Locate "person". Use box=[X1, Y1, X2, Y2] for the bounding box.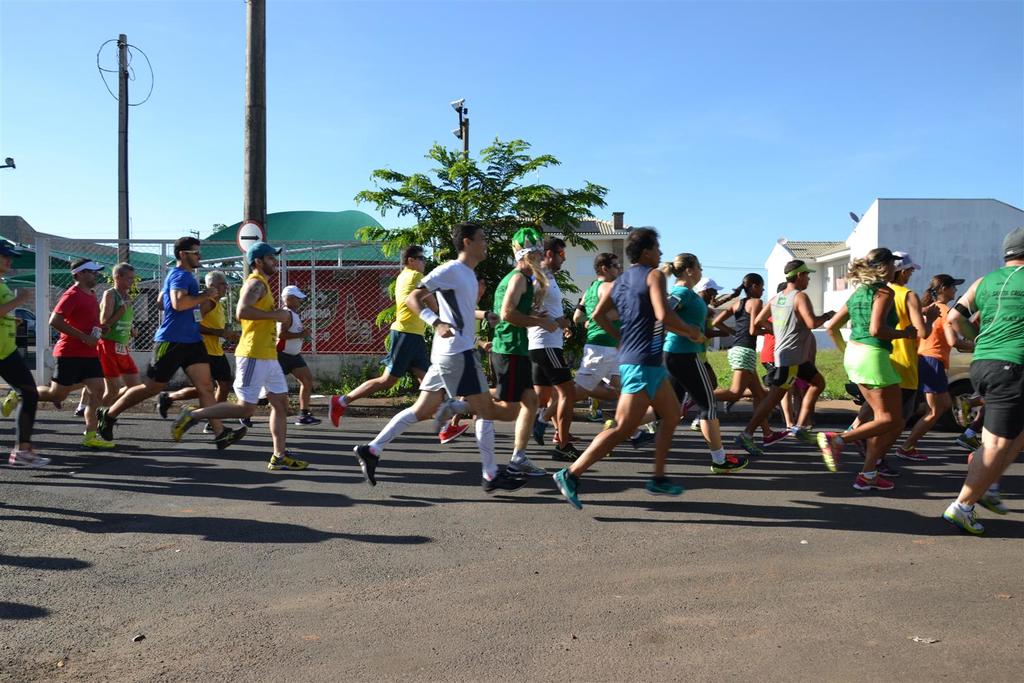
box=[0, 239, 46, 466].
